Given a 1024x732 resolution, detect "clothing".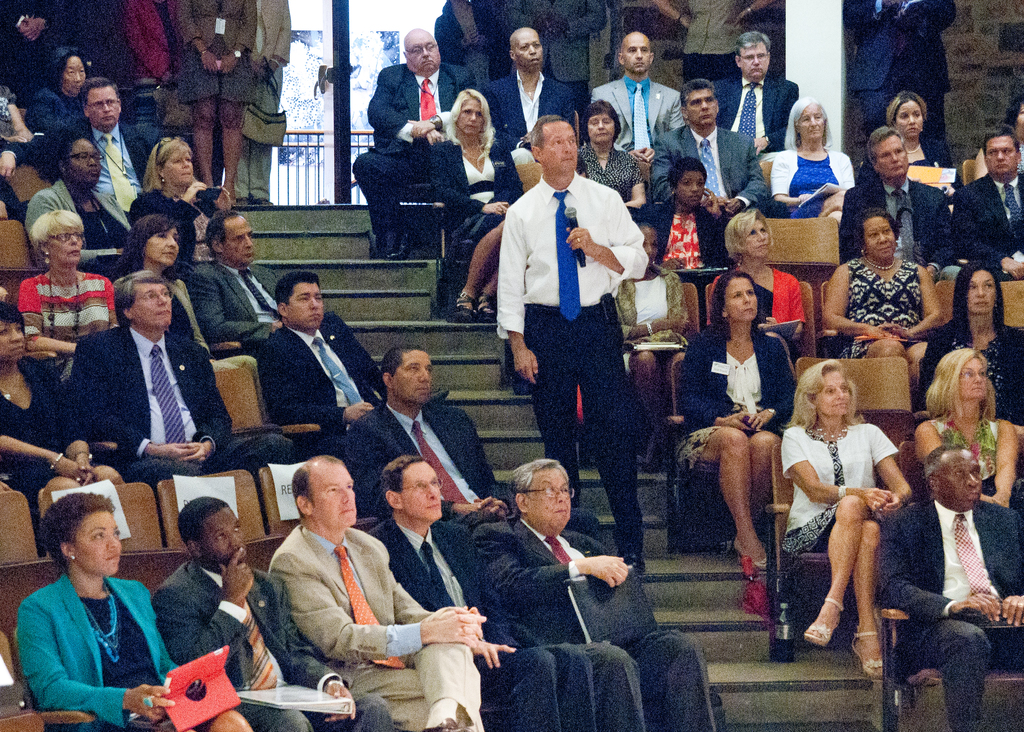
box(954, 169, 1023, 278).
